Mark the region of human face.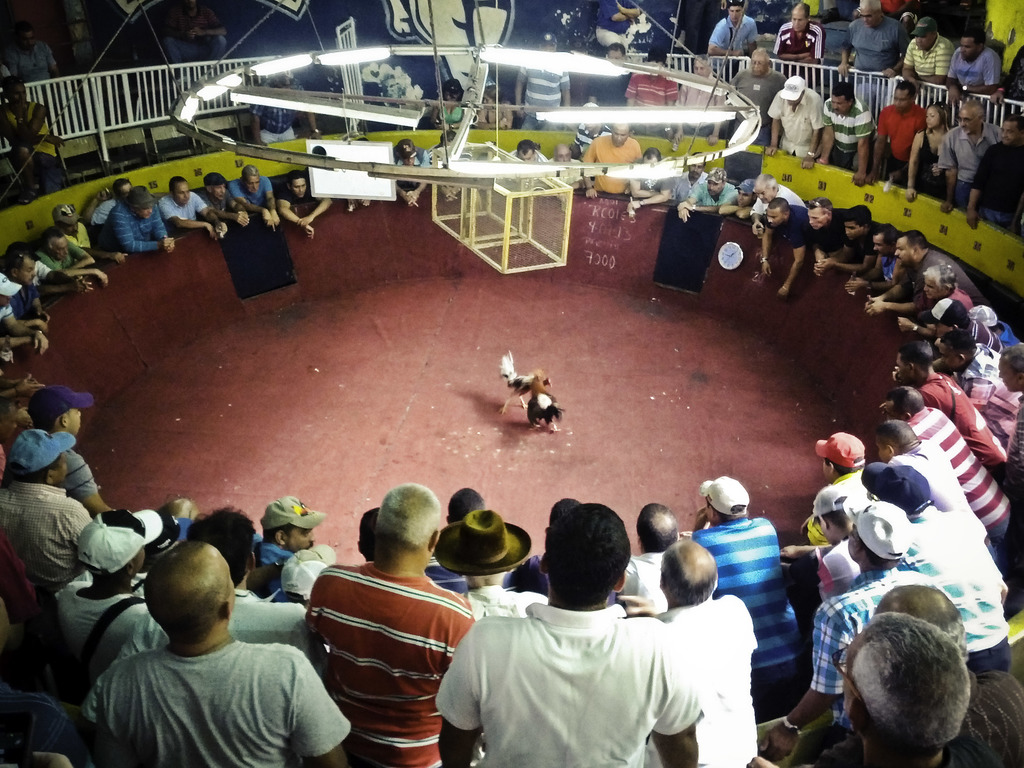
Region: bbox(957, 110, 977, 131).
